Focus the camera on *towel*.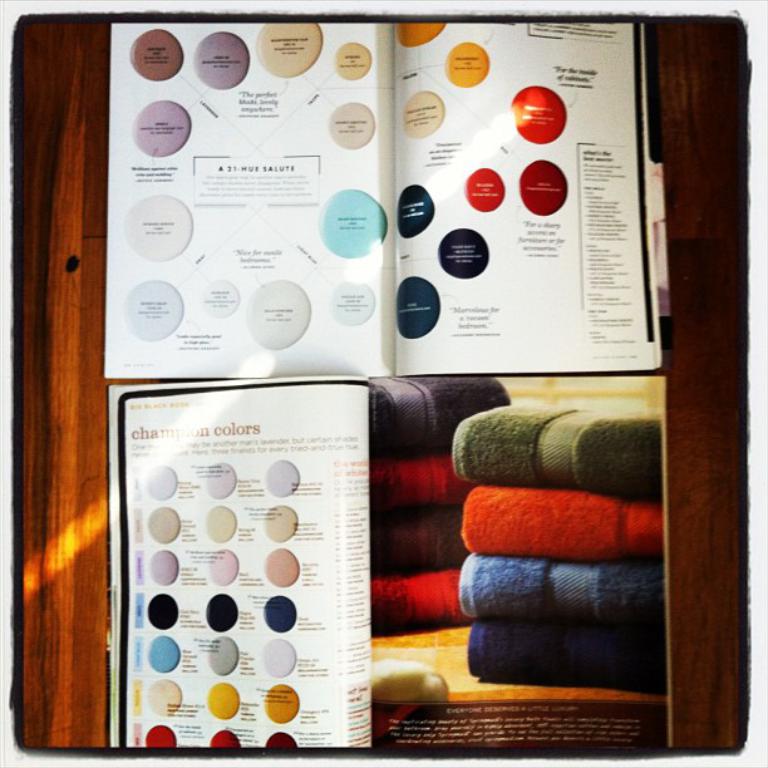
Focus region: {"left": 369, "top": 453, "right": 479, "bottom": 511}.
